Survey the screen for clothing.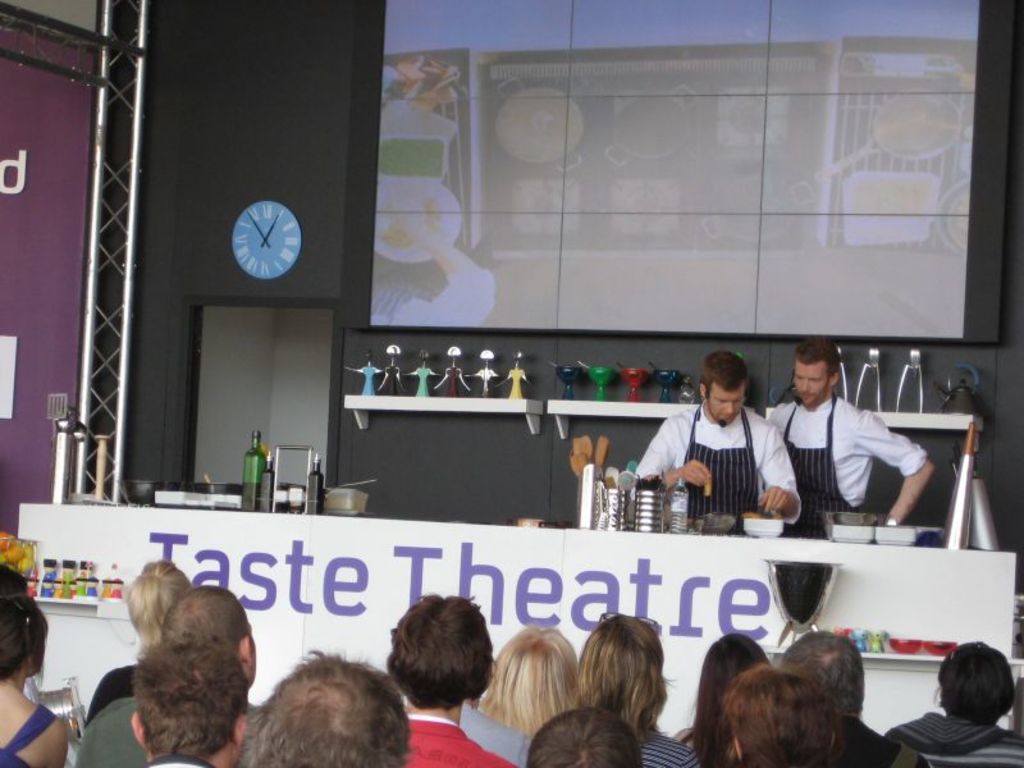
Survey found: box(403, 712, 520, 767).
